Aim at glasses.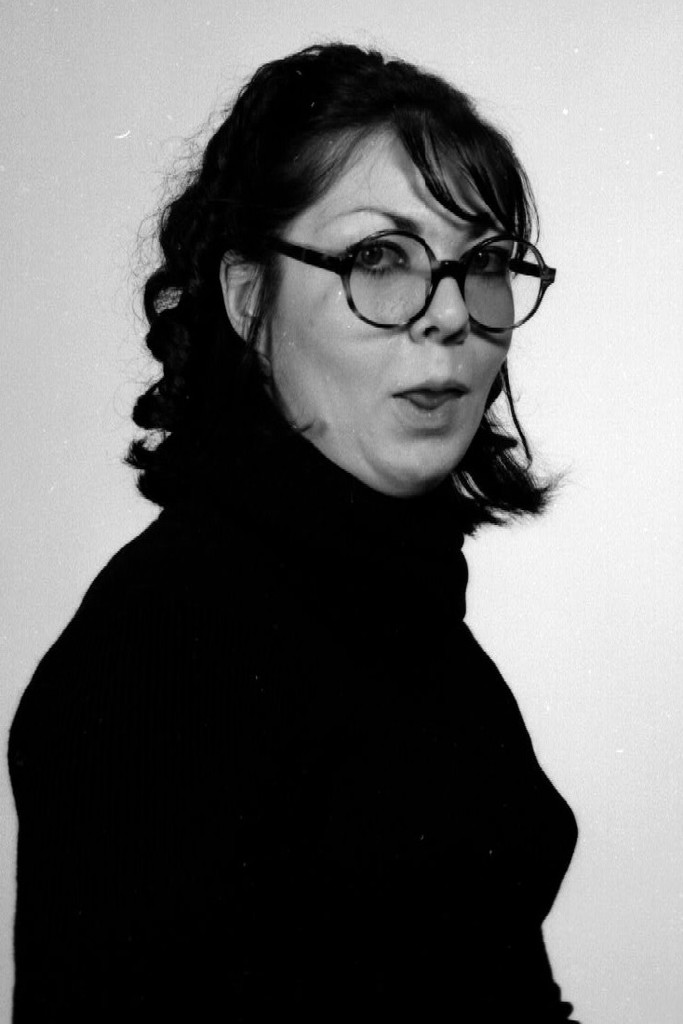
Aimed at Rect(233, 214, 547, 314).
